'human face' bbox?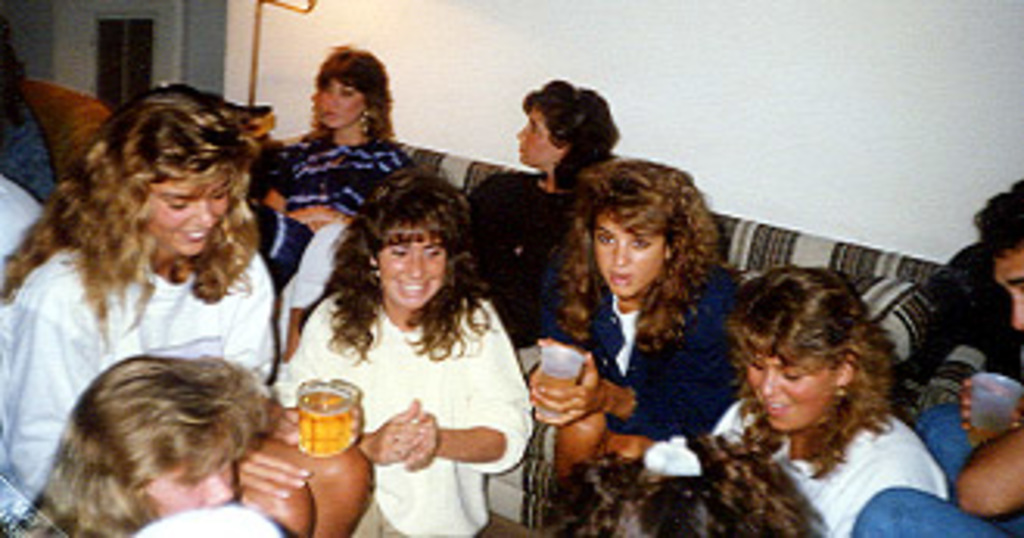
(582,205,669,299)
